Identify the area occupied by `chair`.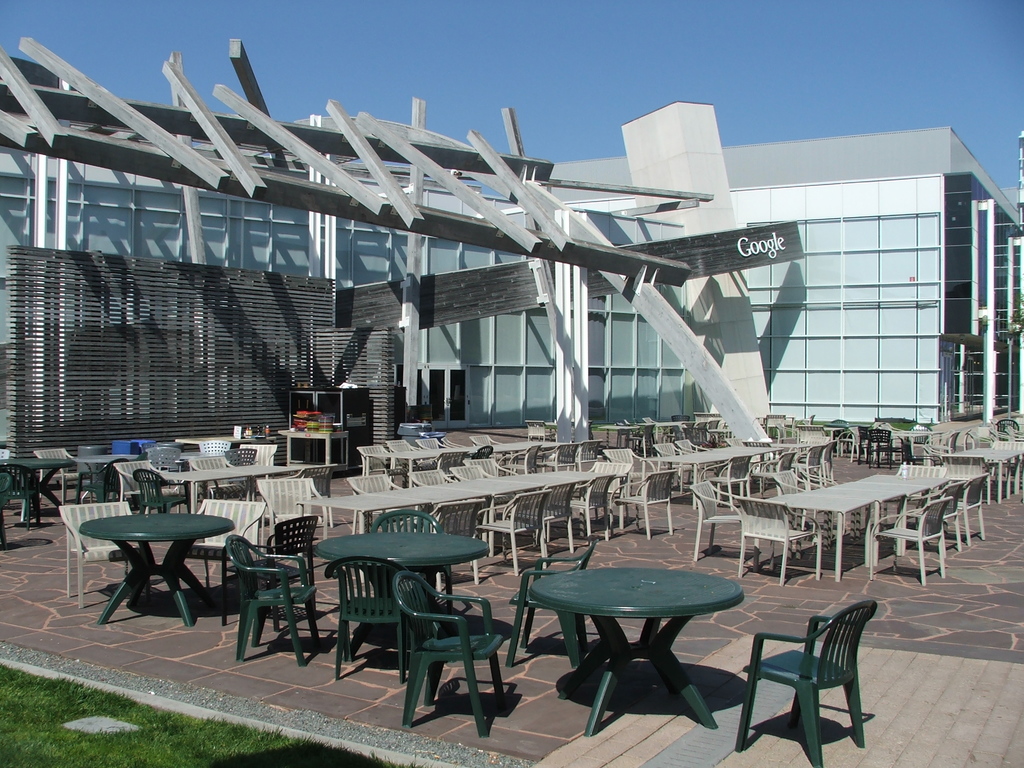
Area: left=268, top=514, right=319, bottom=614.
